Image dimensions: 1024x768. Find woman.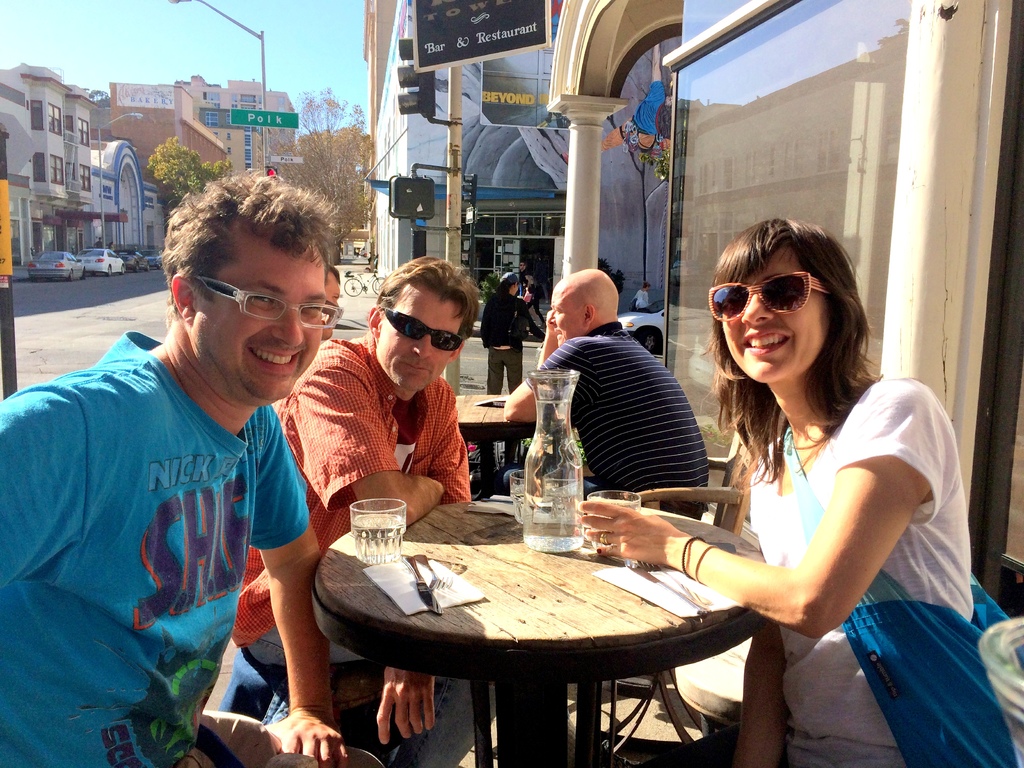
select_region(480, 269, 530, 399).
